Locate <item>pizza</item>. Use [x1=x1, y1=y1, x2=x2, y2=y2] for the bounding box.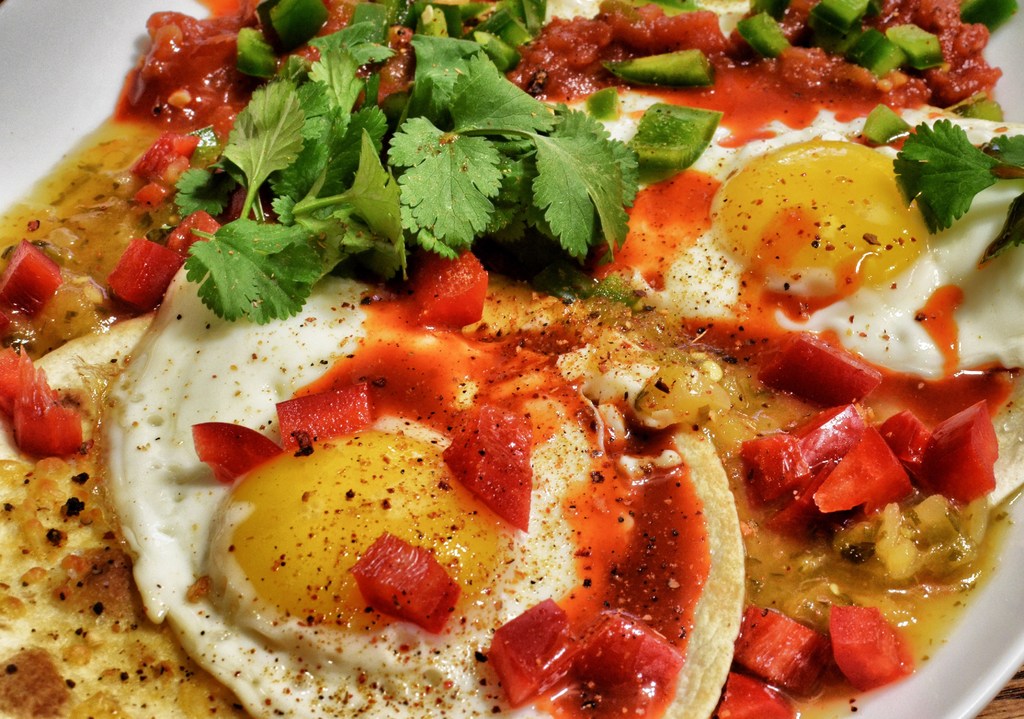
[x1=0, y1=36, x2=1023, y2=702].
